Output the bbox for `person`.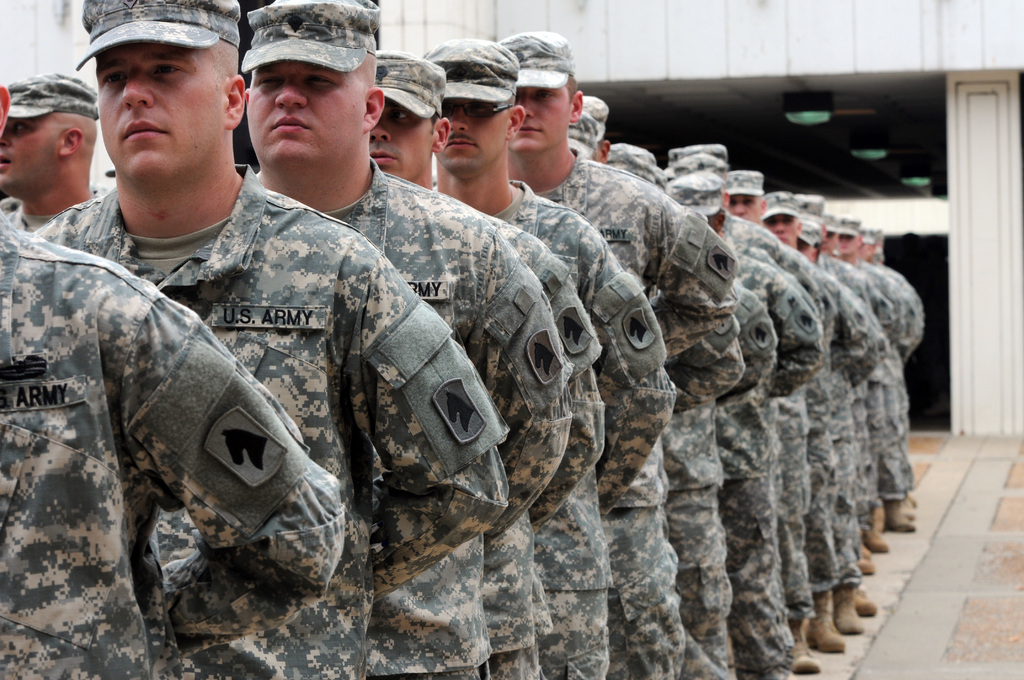
(896,499,917,538).
